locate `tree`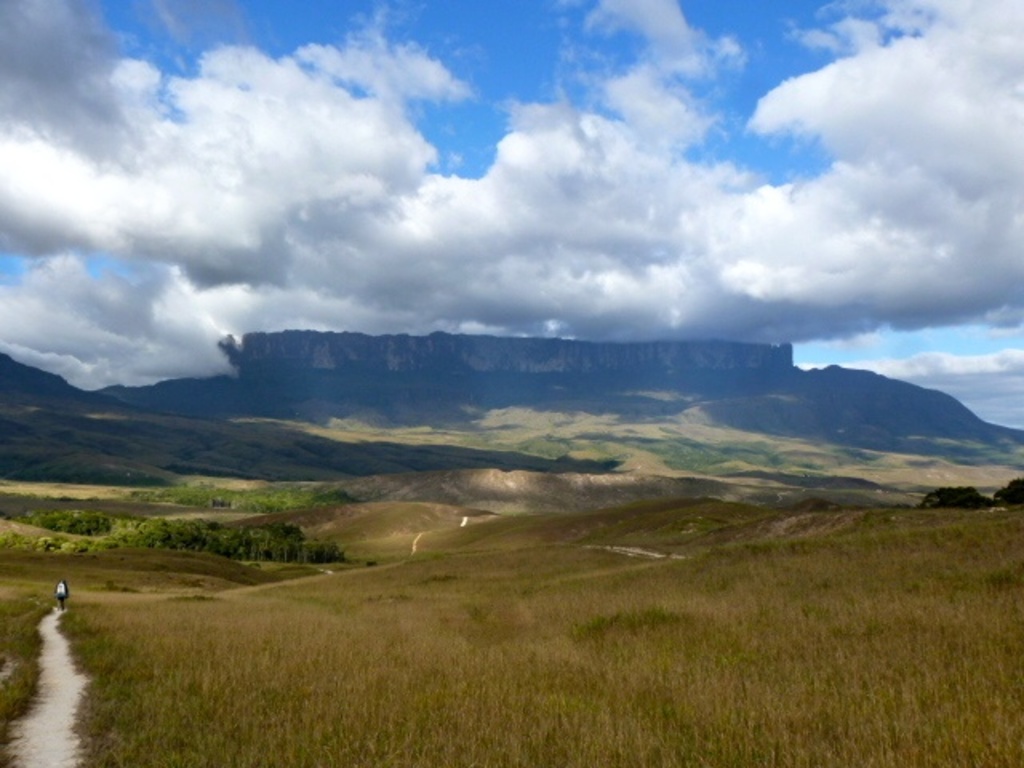
x1=998, y1=477, x2=1022, y2=499
